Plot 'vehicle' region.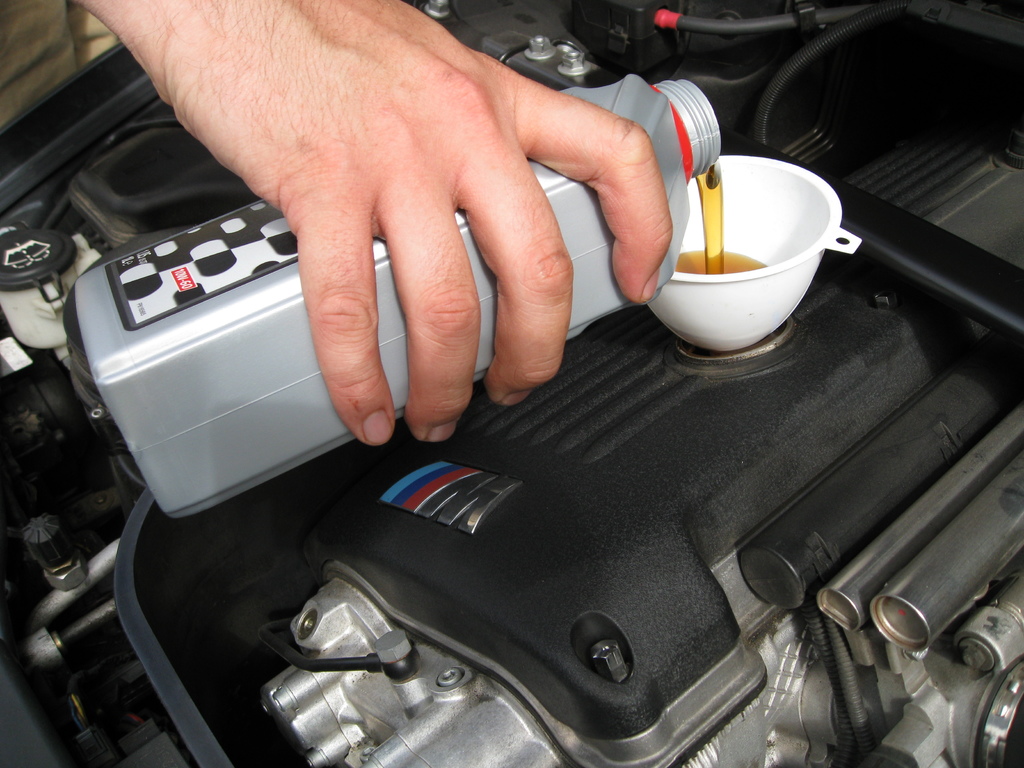
Plotted at pyautogui.locateOnScreen(0, 0, 1023, 767).
